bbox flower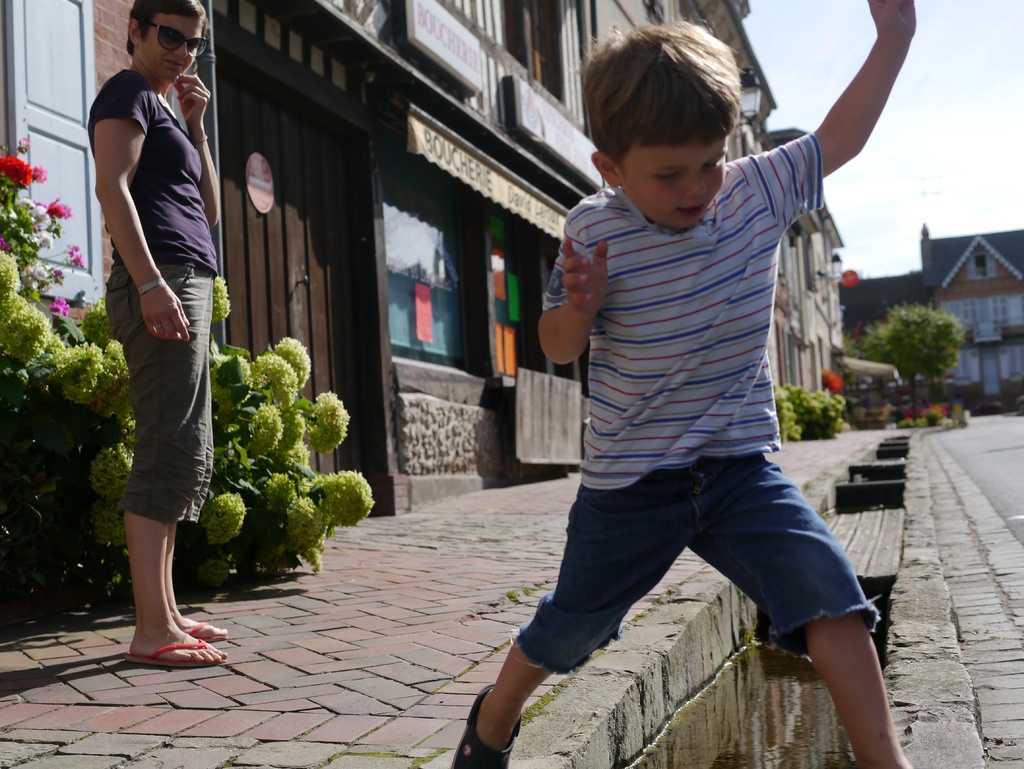
crop(260, 352, 301, 404)
